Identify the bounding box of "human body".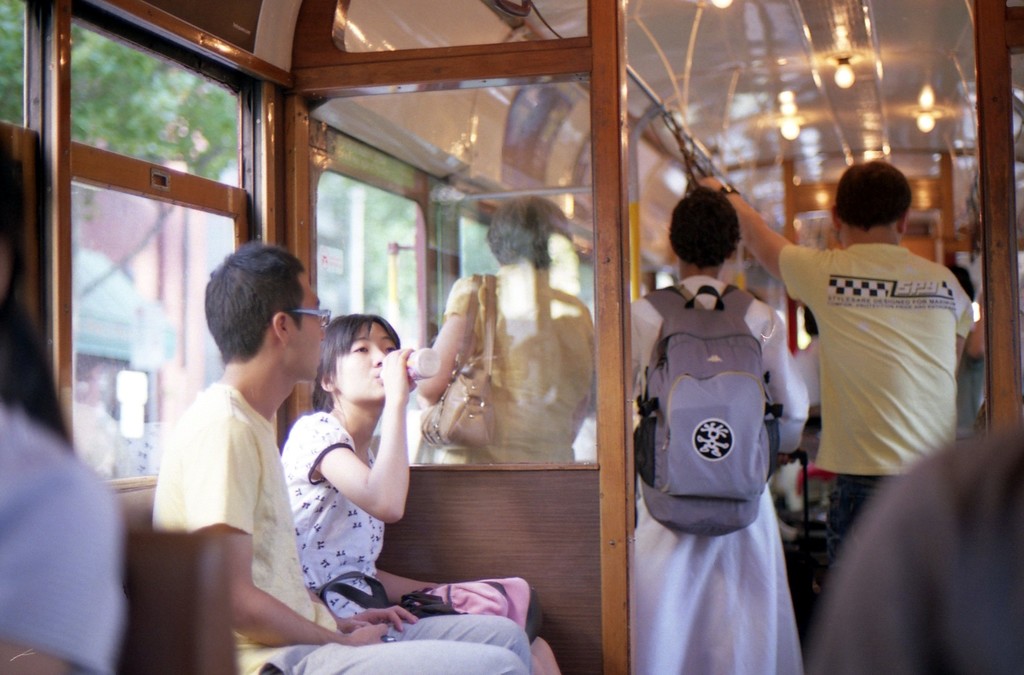
x1=279 y1=313 x2=556 y2=674.
